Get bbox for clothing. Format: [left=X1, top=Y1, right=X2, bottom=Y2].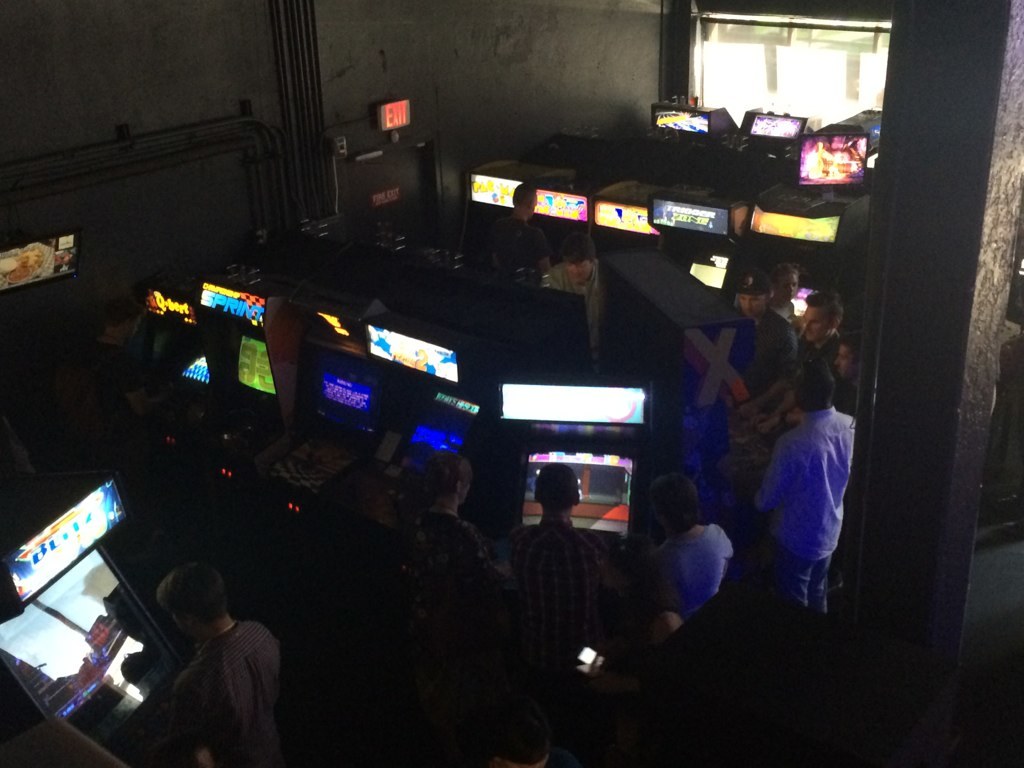
[left=744, top=404, right=859, bottom=613].
